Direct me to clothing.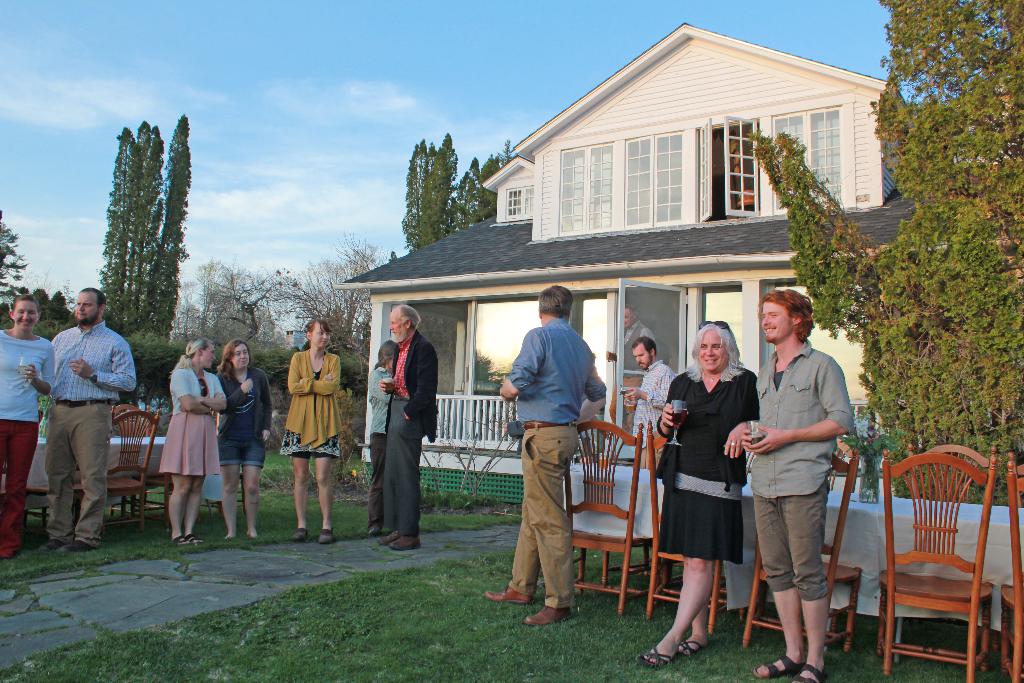
Direction: (left=751, top=335, right=854, bottom=600).
